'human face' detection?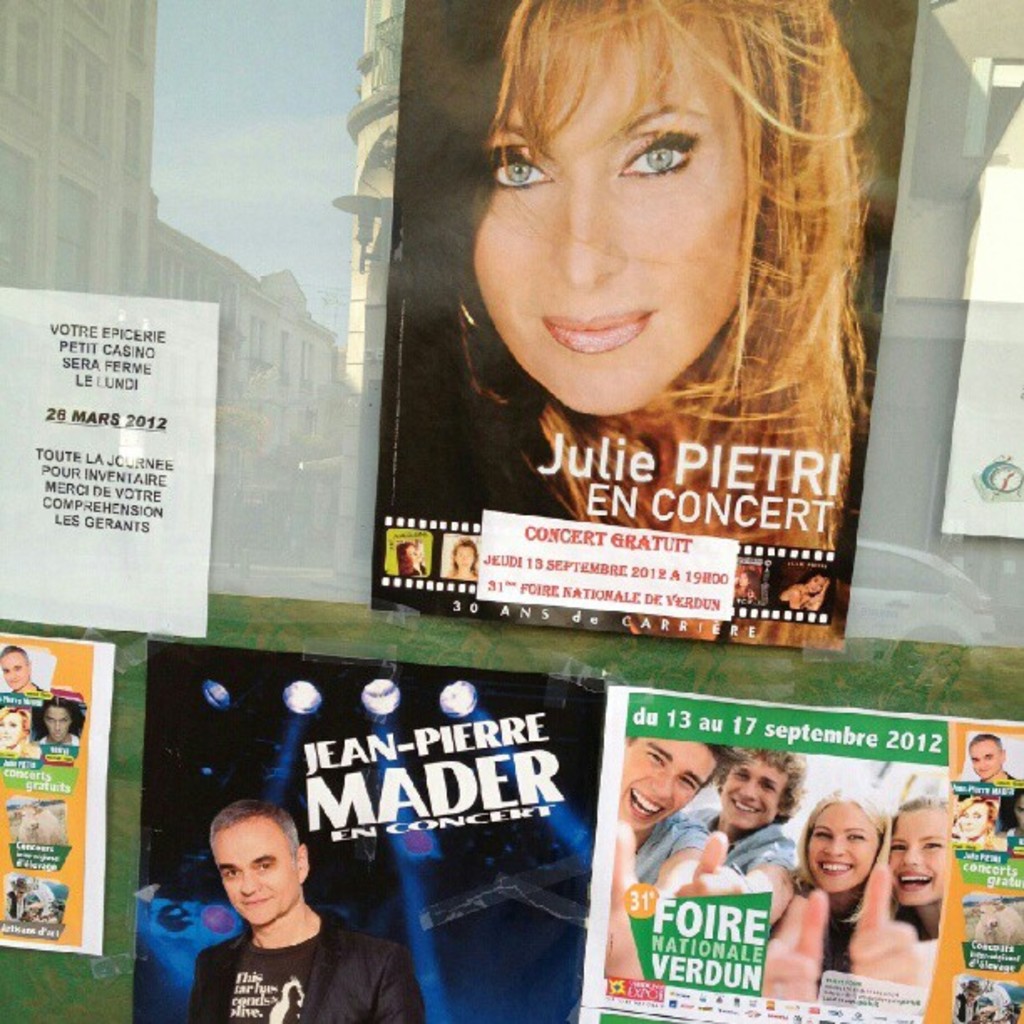
967 803 987 843
